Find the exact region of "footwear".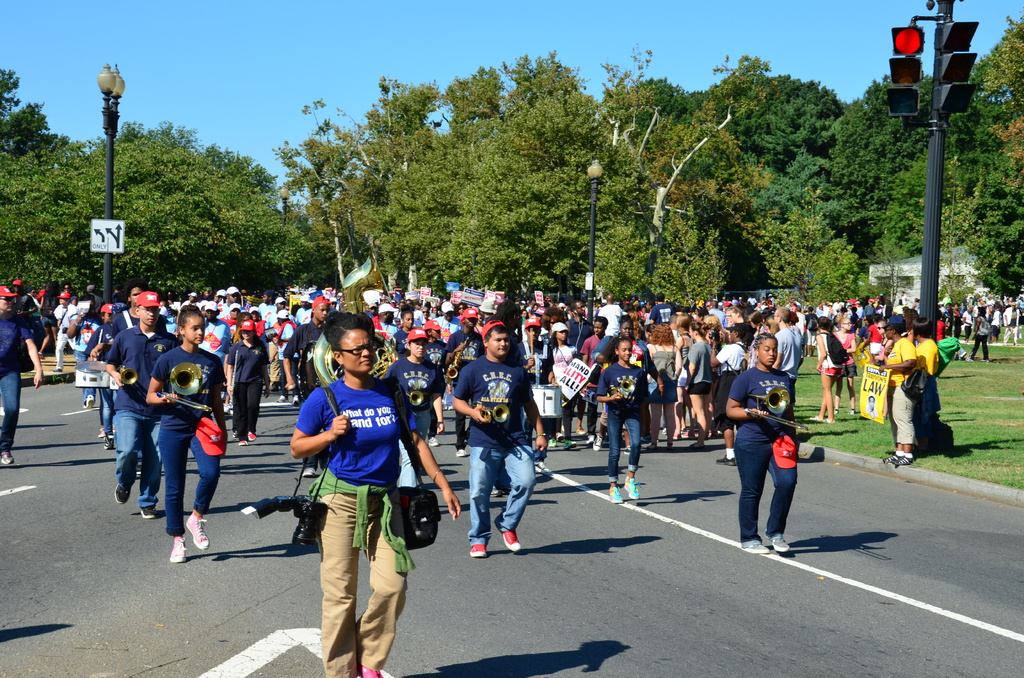
Exact region: 86/394/96/410.
